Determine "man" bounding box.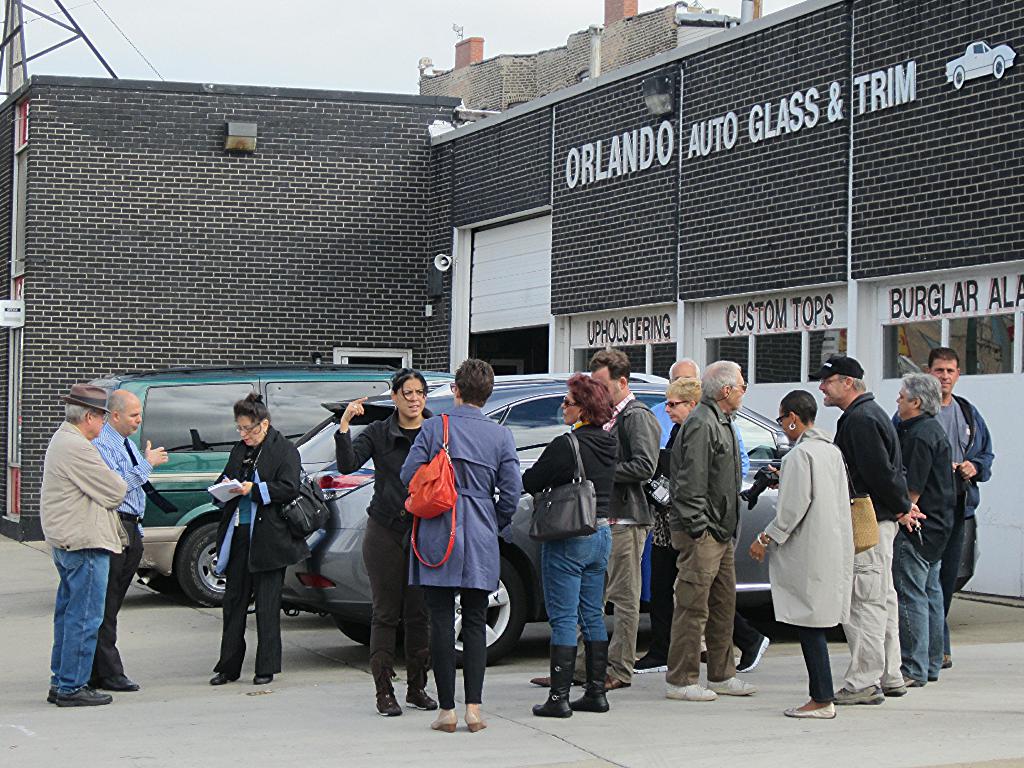
Determined: pyautogui.locateOnScreen(886, 369, 961, 680).
